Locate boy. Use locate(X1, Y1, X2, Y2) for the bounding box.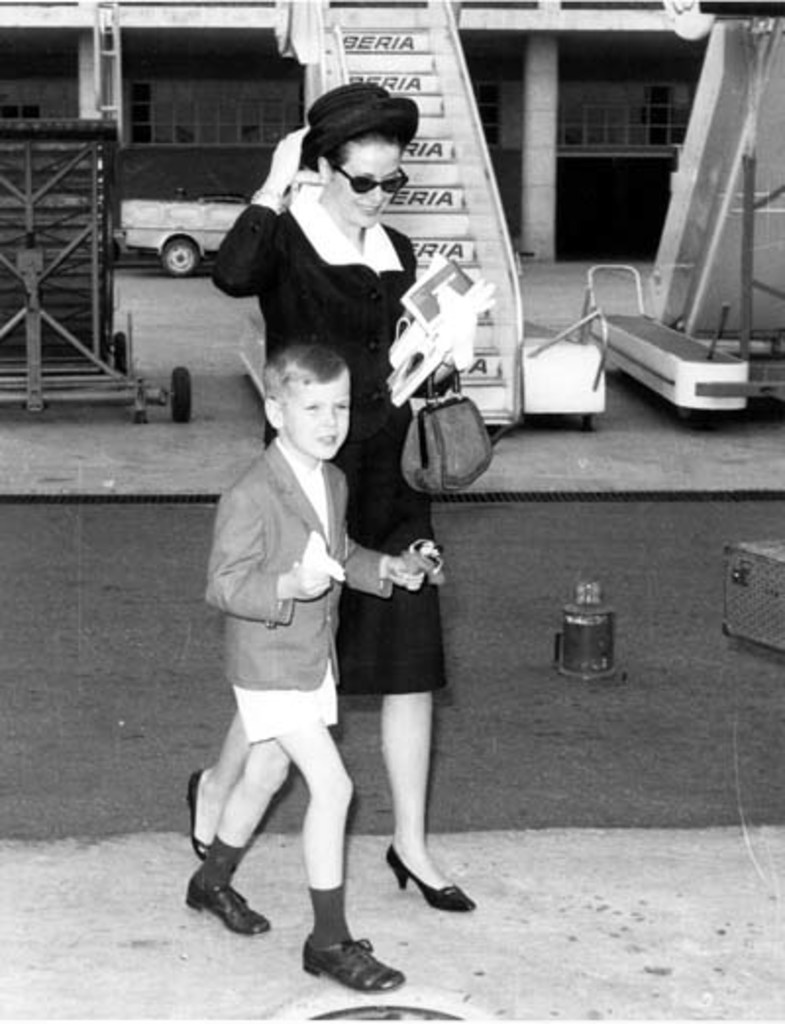
locate(179, 228, 444, 959).
